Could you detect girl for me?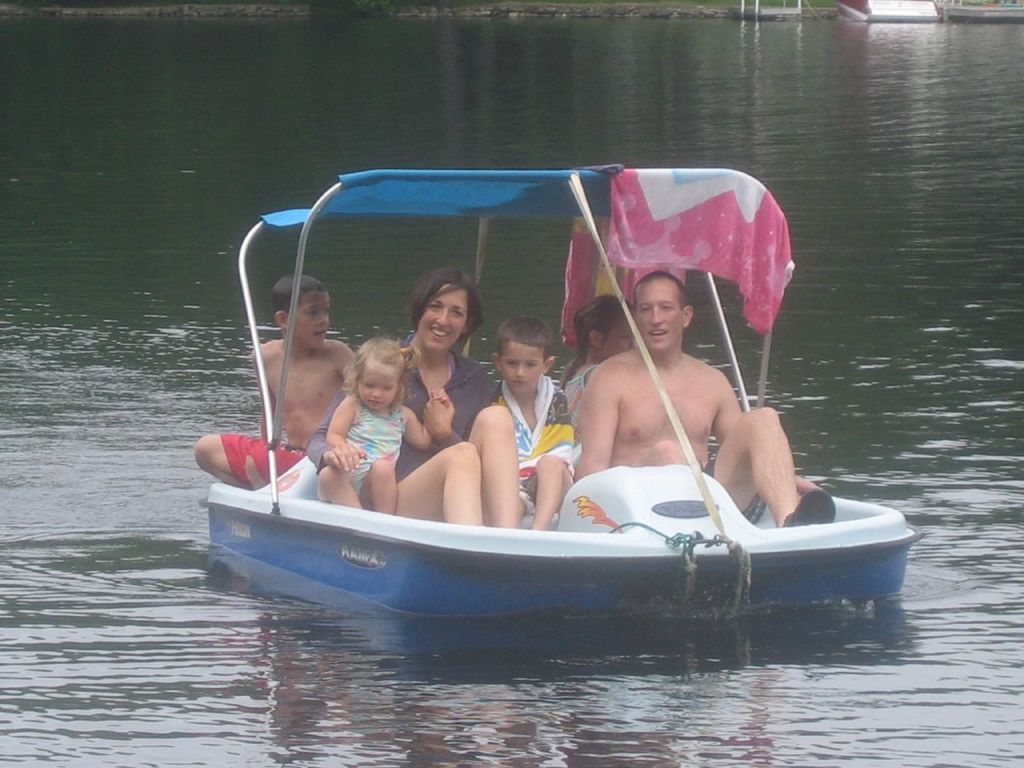
Detection result: x1=557 y1=290 x2=639 y2=458.
